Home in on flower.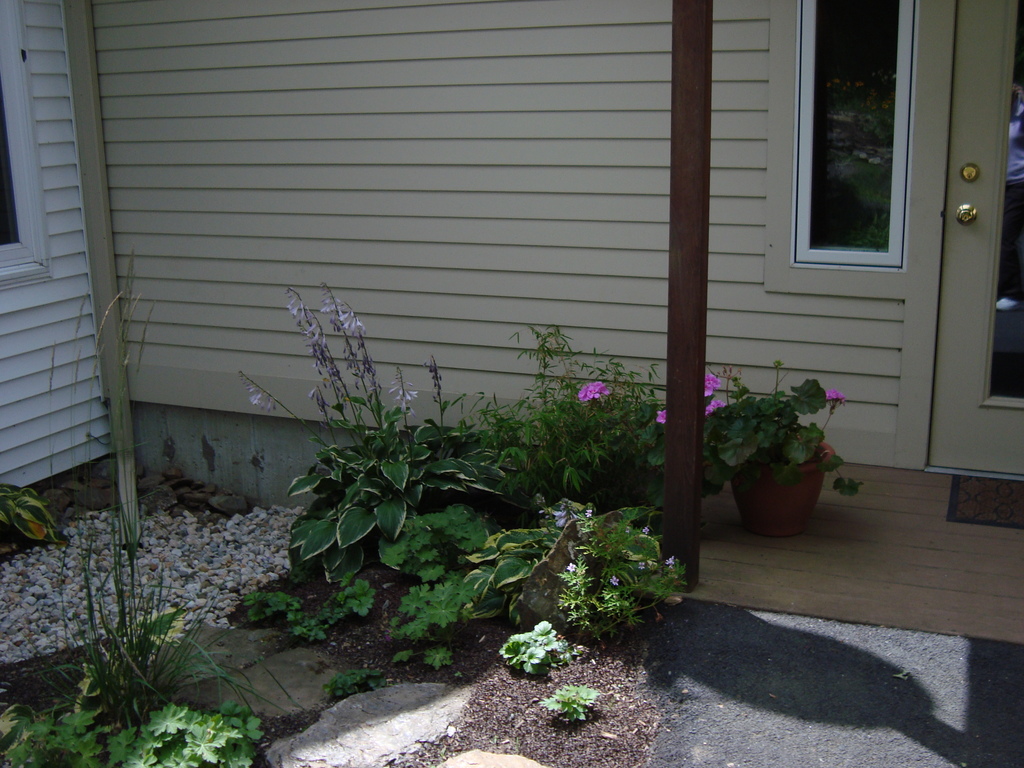
Homed in at region(698, 394, 727, 417).
